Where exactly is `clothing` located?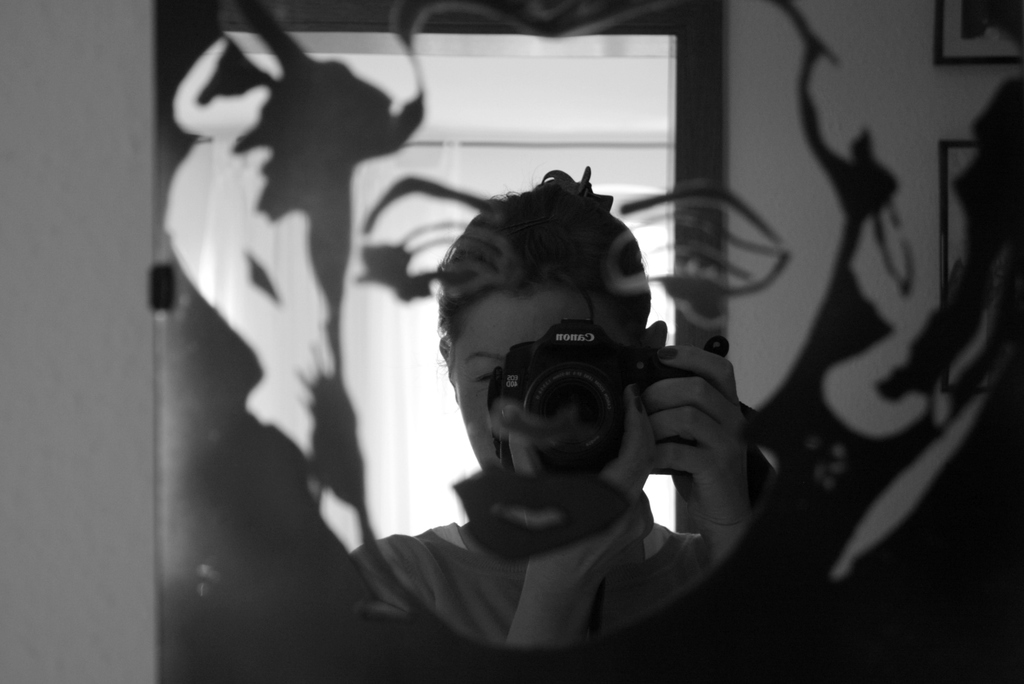
Its bounding box is (x1=338, y1=517, x2=706, y2=655).
